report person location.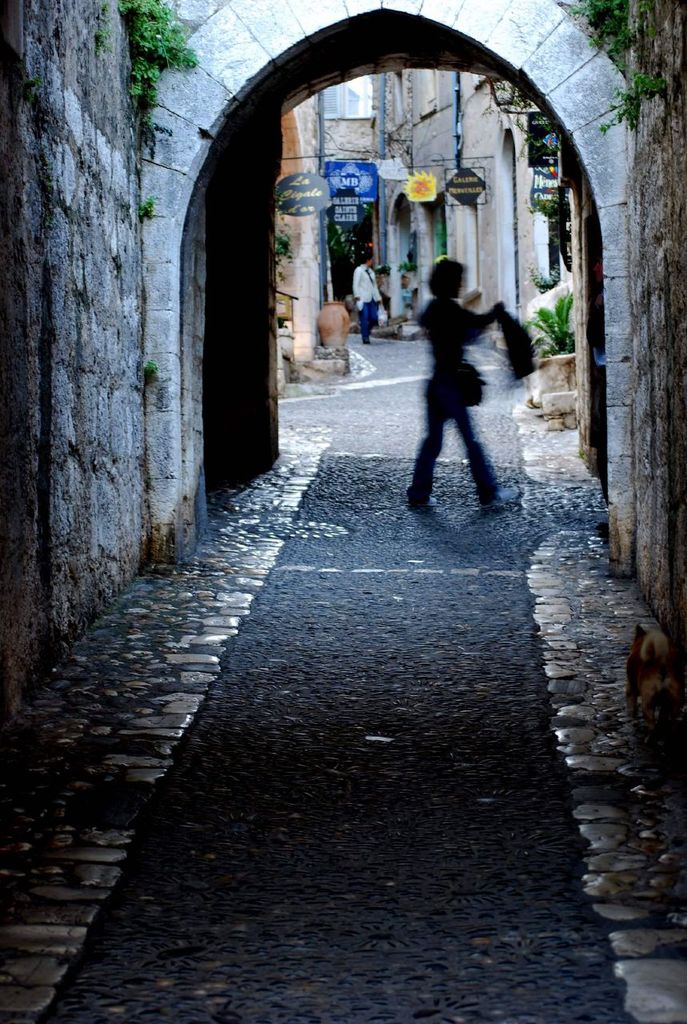
Report: (410, 226, 532, 518).
